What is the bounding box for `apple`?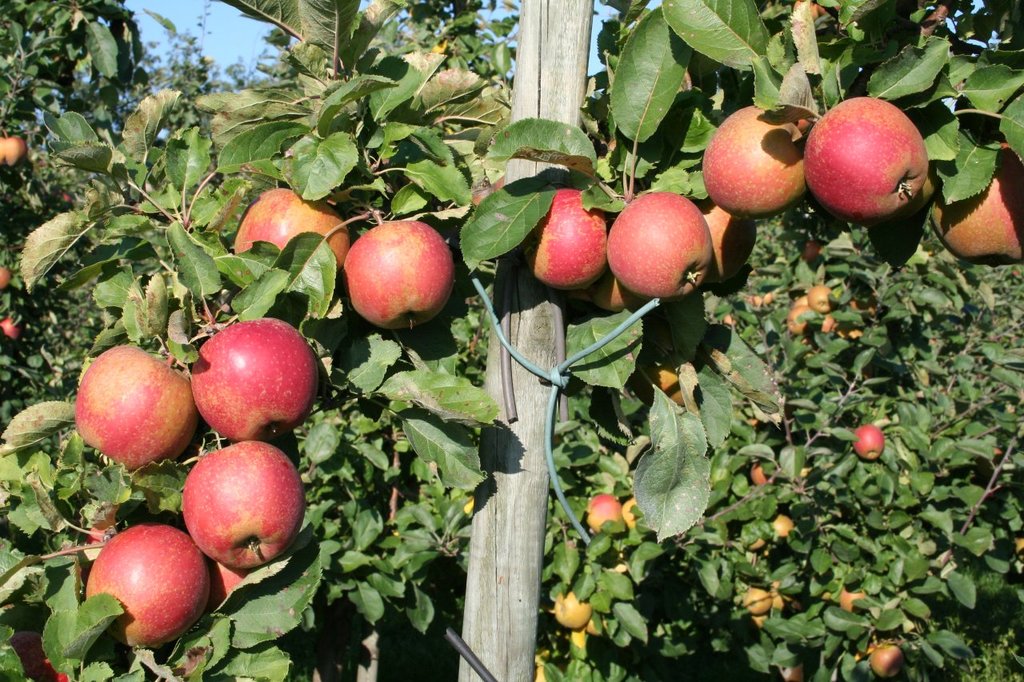
{"left": 1, "top": 134, "right": 28, "bottom": 161}.
